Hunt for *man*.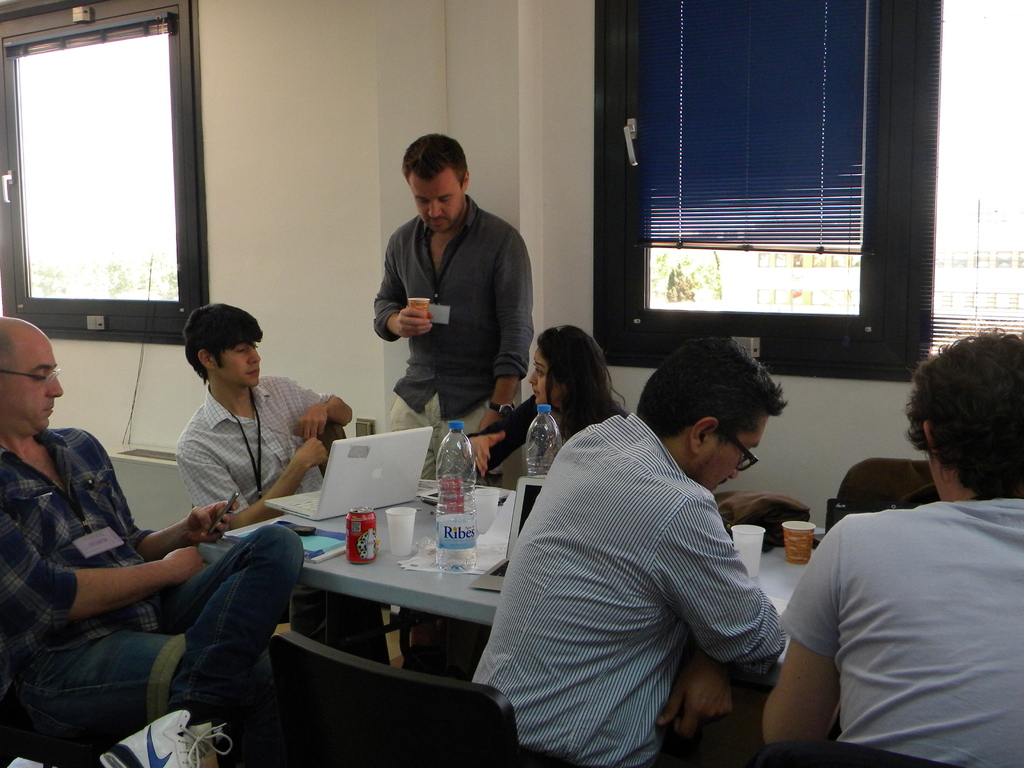
Hunted down at <box>178,298,401,672</box>.
